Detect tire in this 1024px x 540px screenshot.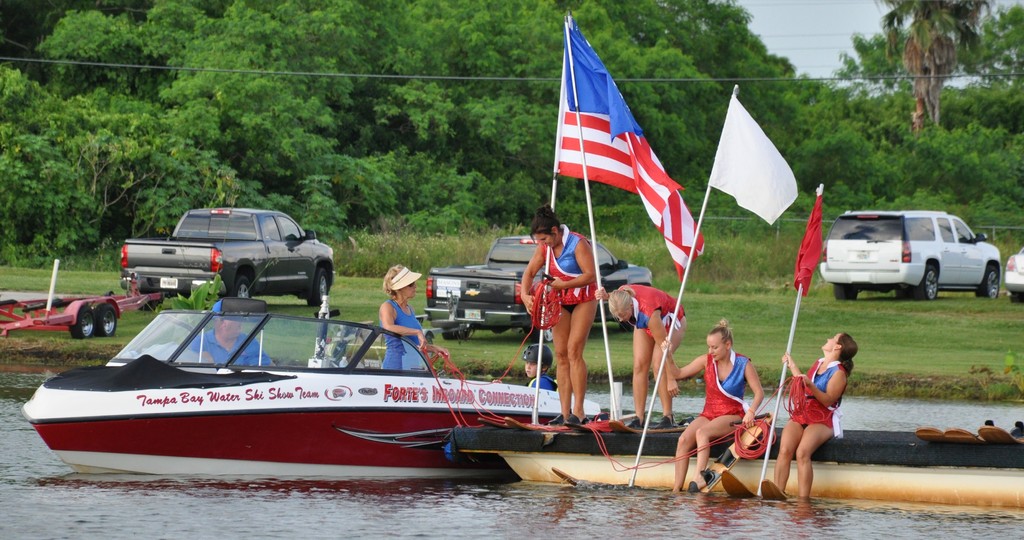
Detection: x1=528 y1=325 x2=559 y2=343.
